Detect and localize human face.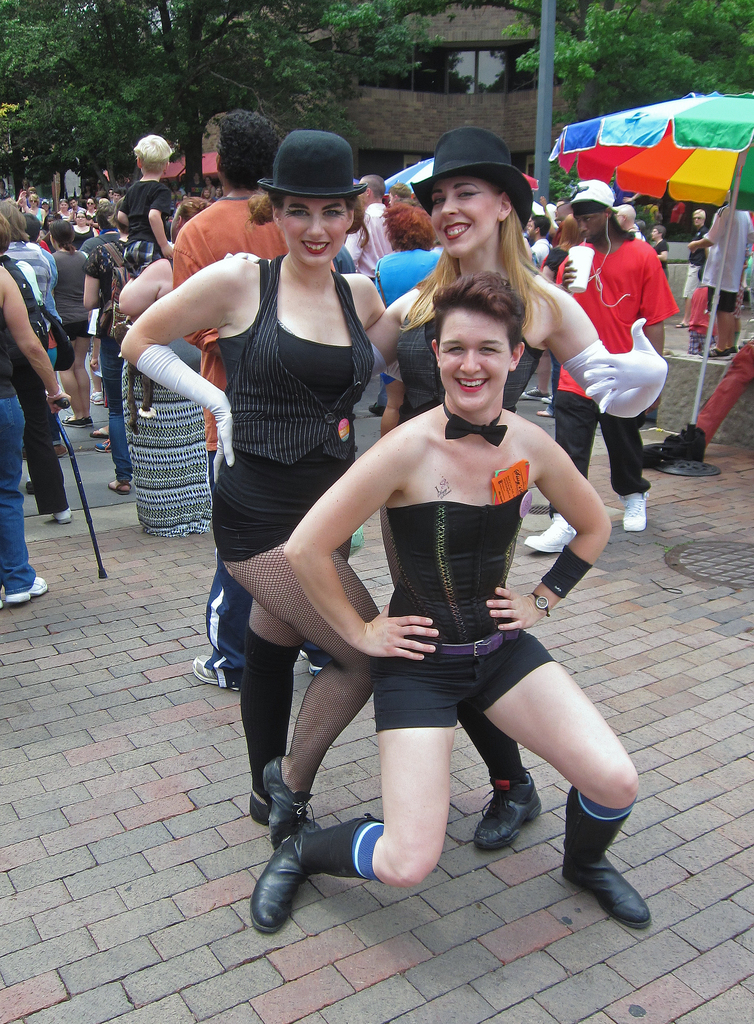
Localized at select_region(577, 214, 611, 241).
